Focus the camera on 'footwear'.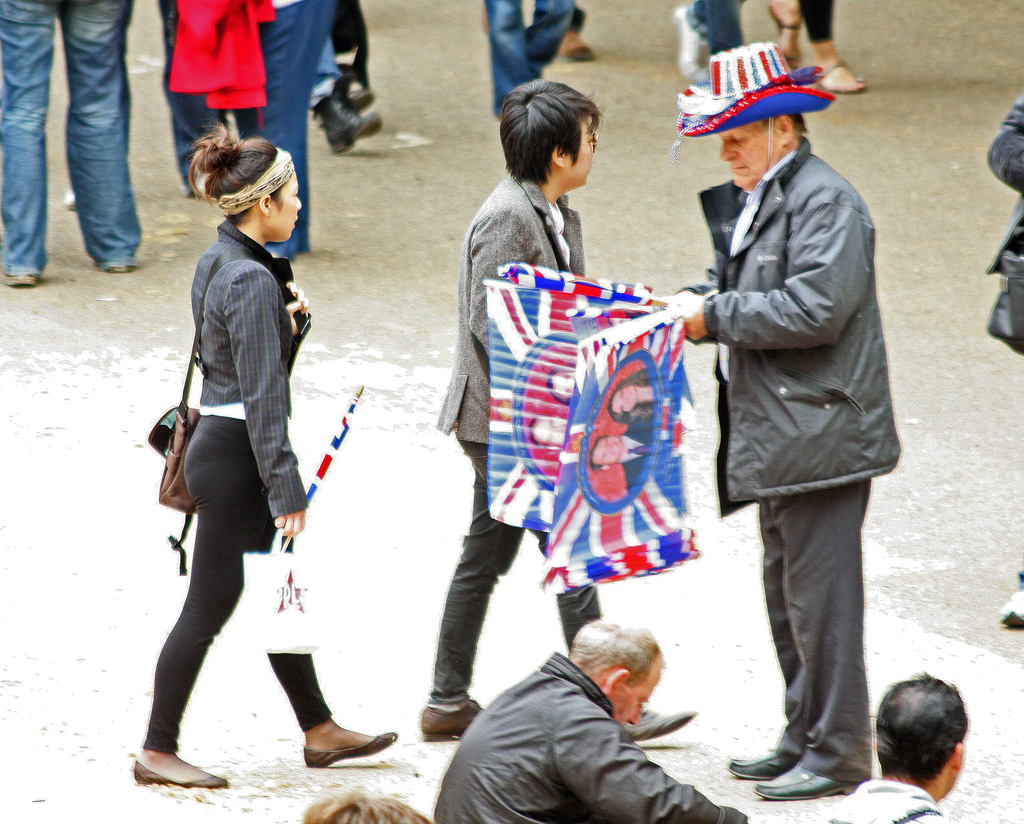
Focus region: region(676, 6, 714, 83).
